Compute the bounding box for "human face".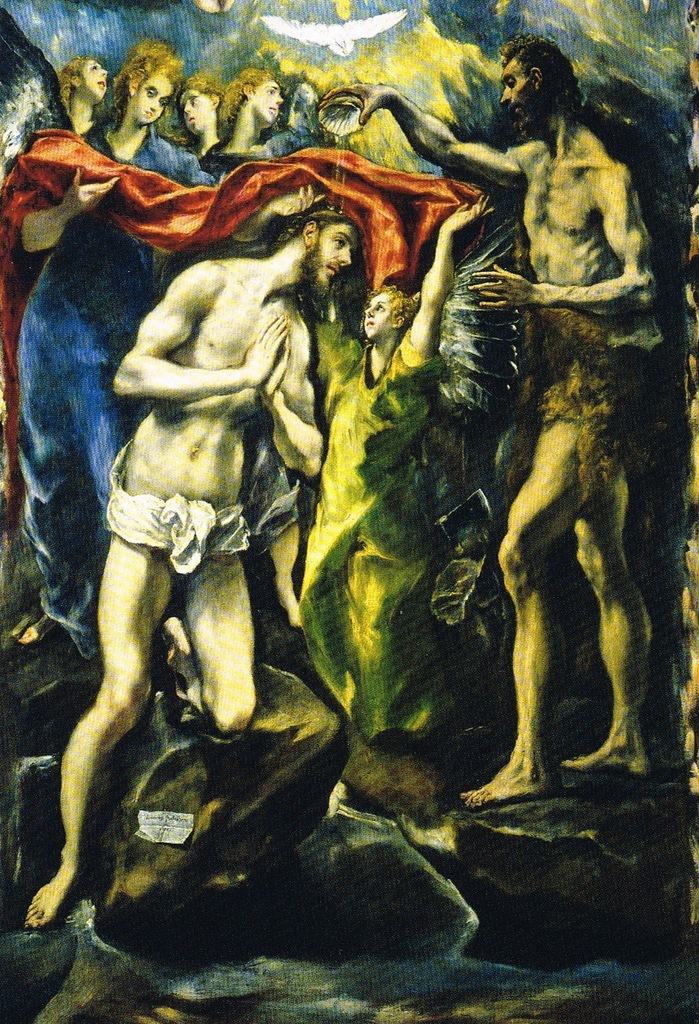
{"x1": 312, "y1": 220, "x2": 360, "y2": 286}.
